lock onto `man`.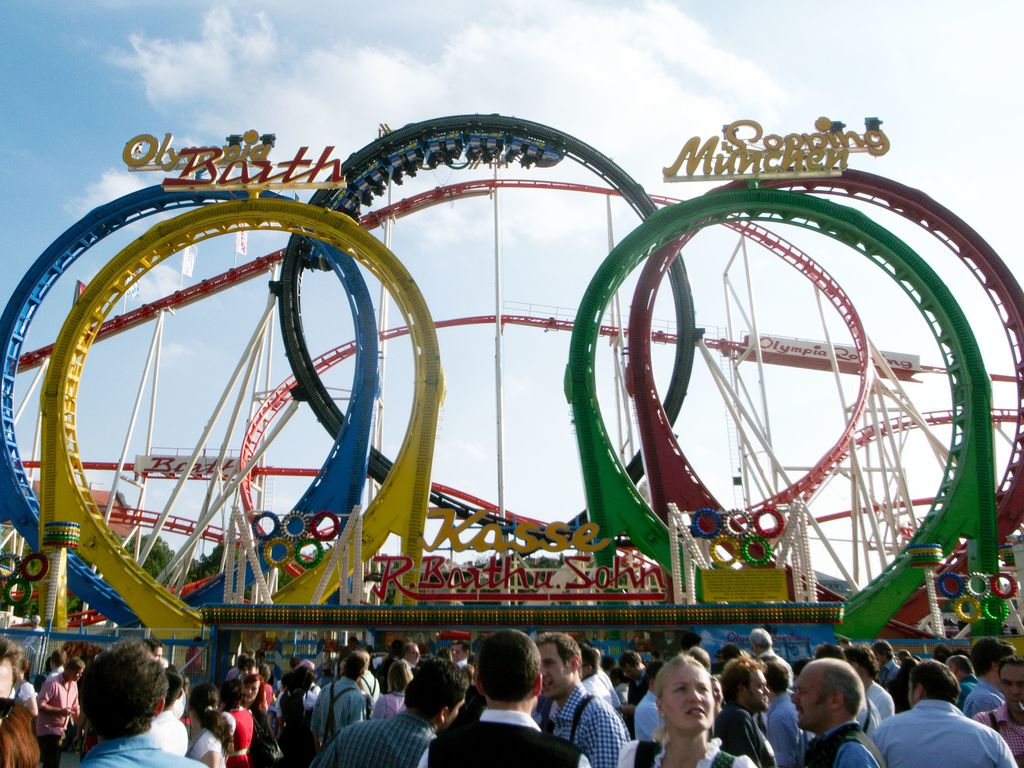
Locked: <box>417,623,593,767</box>.
